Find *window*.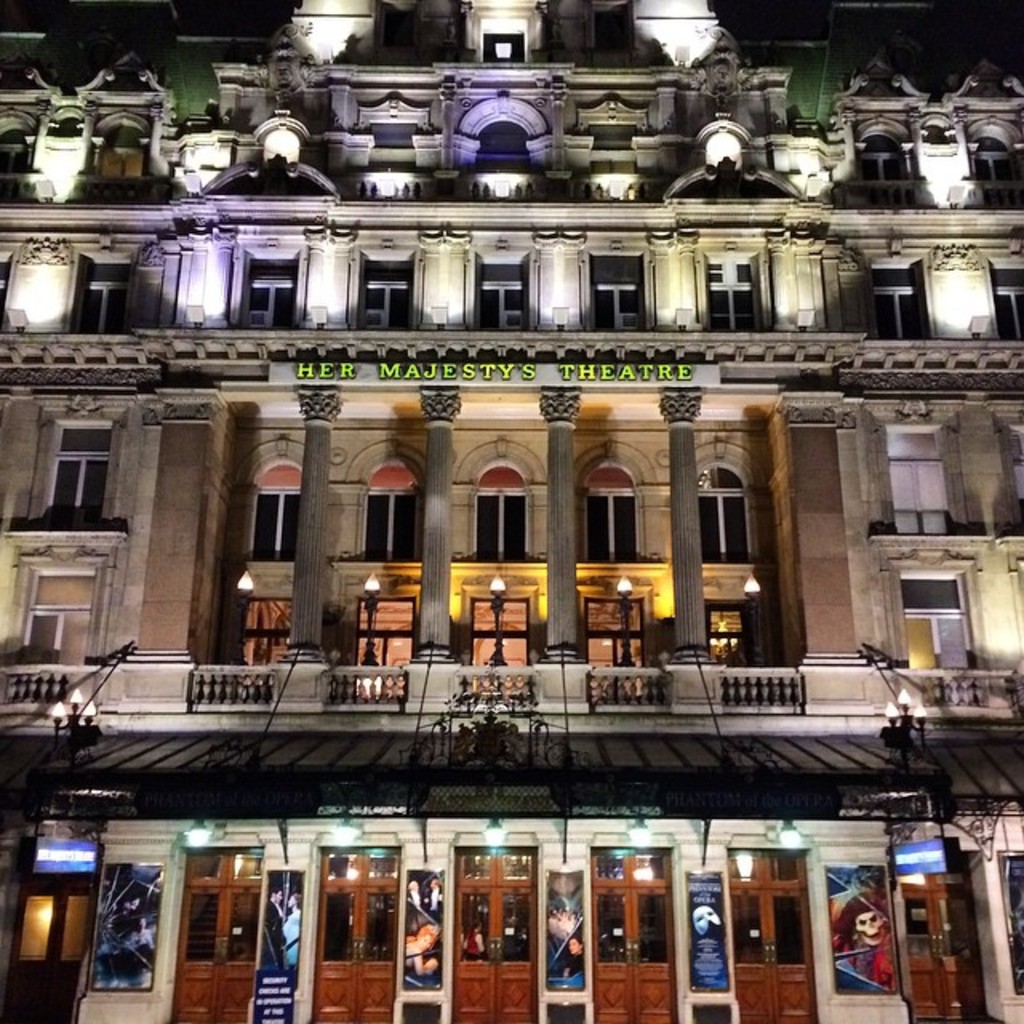
l=997, t=272, r=1022, b=341.
